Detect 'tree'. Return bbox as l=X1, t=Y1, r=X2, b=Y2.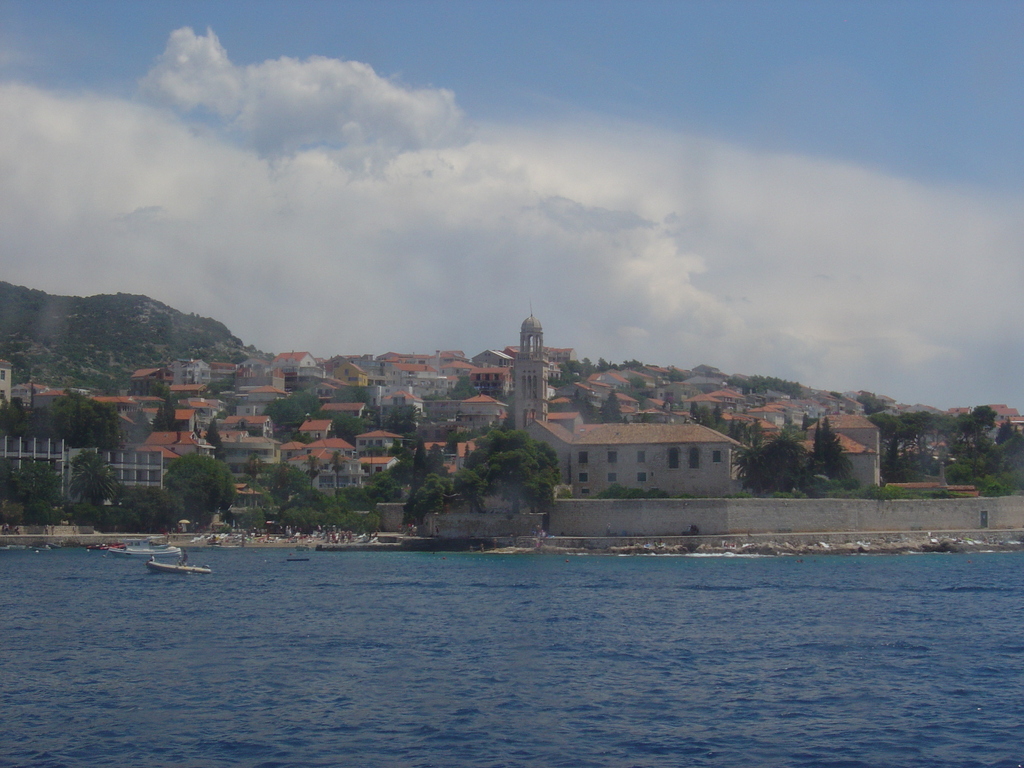
l=70, t=447, r=119, b=512.
